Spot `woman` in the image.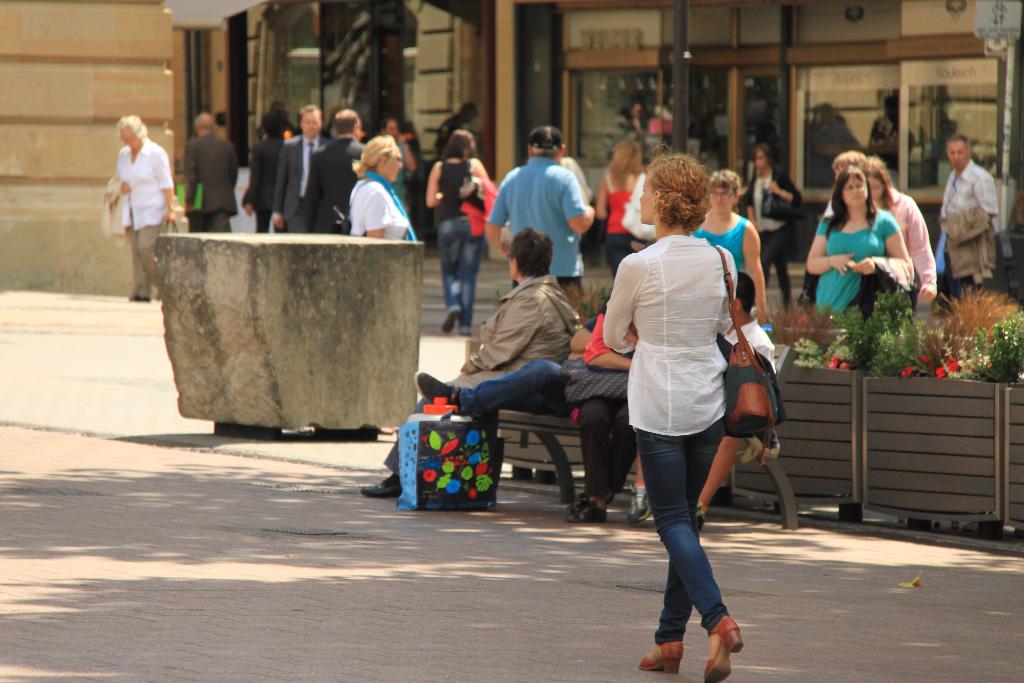
`woman` found at [left=854, top=152, right=941, bottom=306].
